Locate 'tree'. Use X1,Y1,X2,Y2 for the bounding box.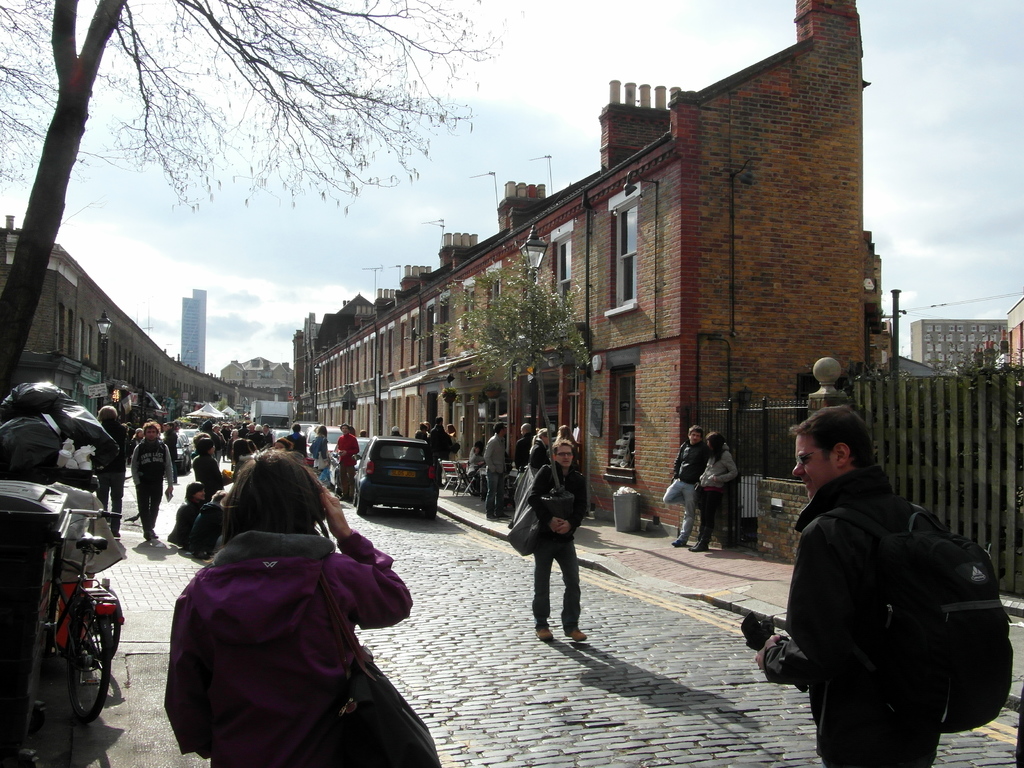
840,358,886,388.
